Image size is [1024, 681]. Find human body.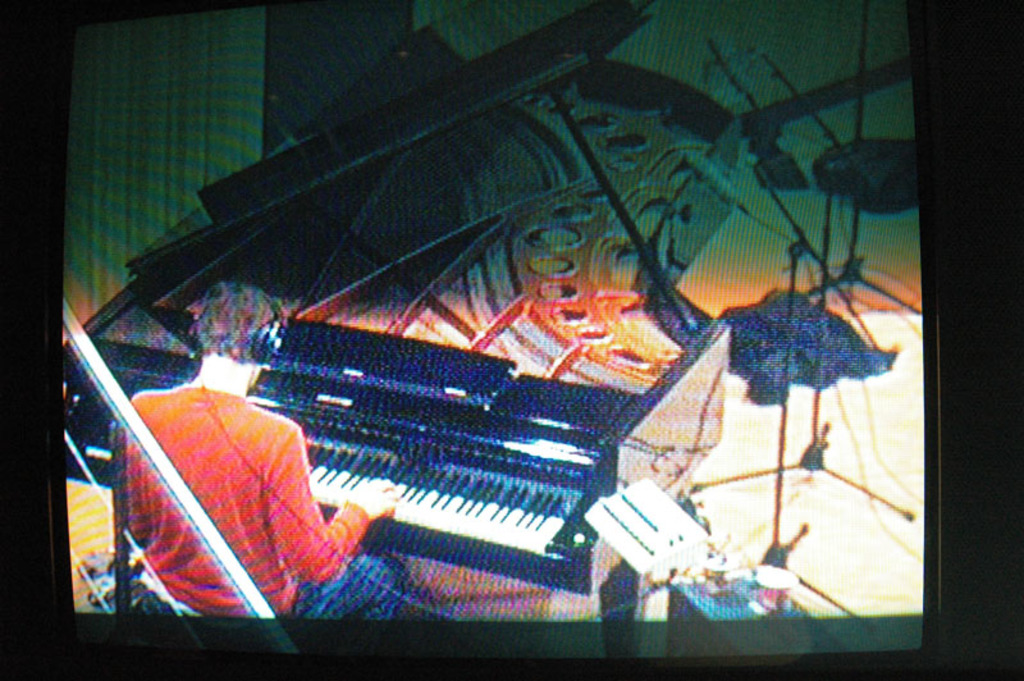
<box>102,289,338,648</box>.
